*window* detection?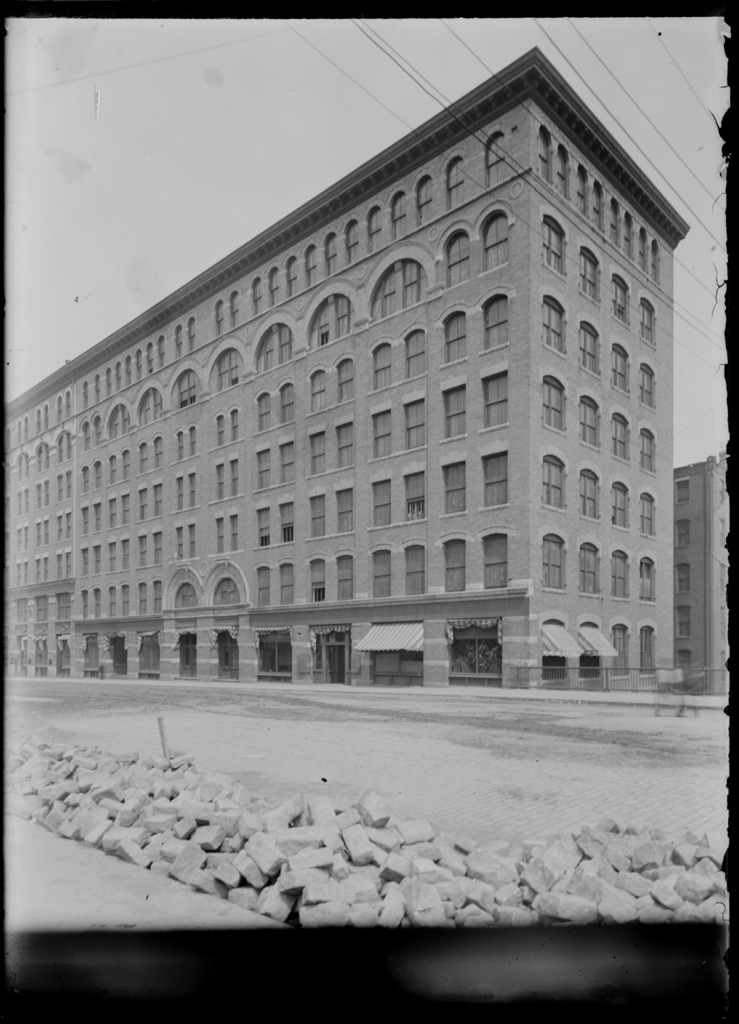
{"x1": 154, "y1": 530, "x2": 162, "y2": 565}
